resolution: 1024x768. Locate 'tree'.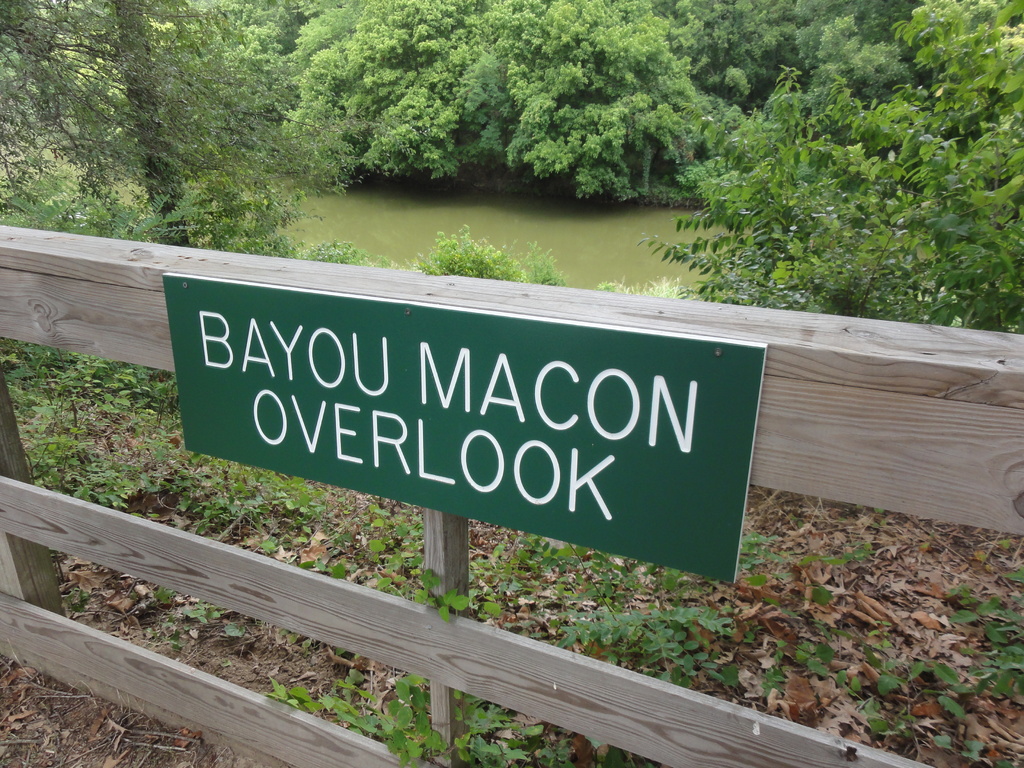
rect(0, 0, 317, 243).
